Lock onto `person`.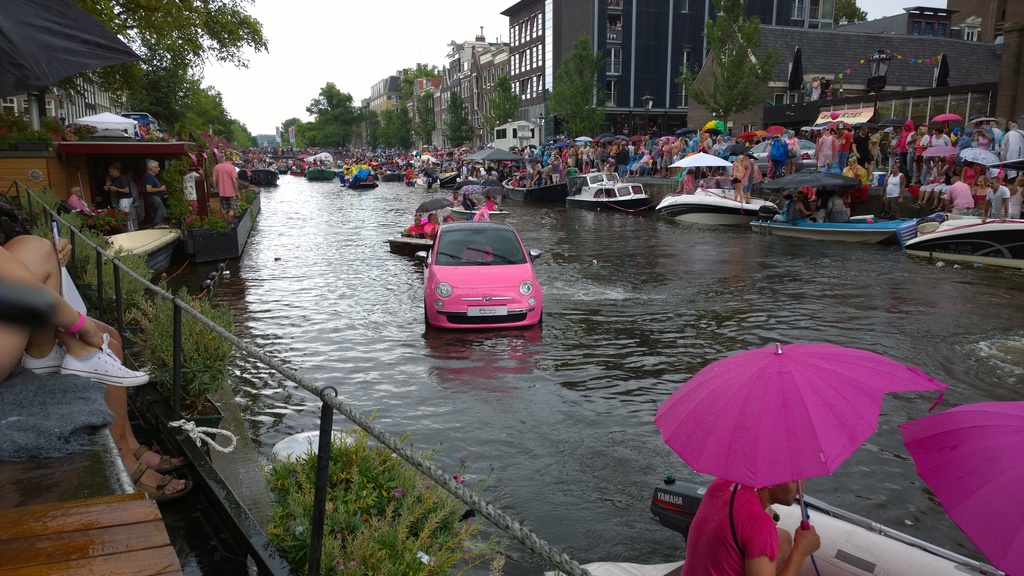
Locked: region(489, 168, 500, 179).
